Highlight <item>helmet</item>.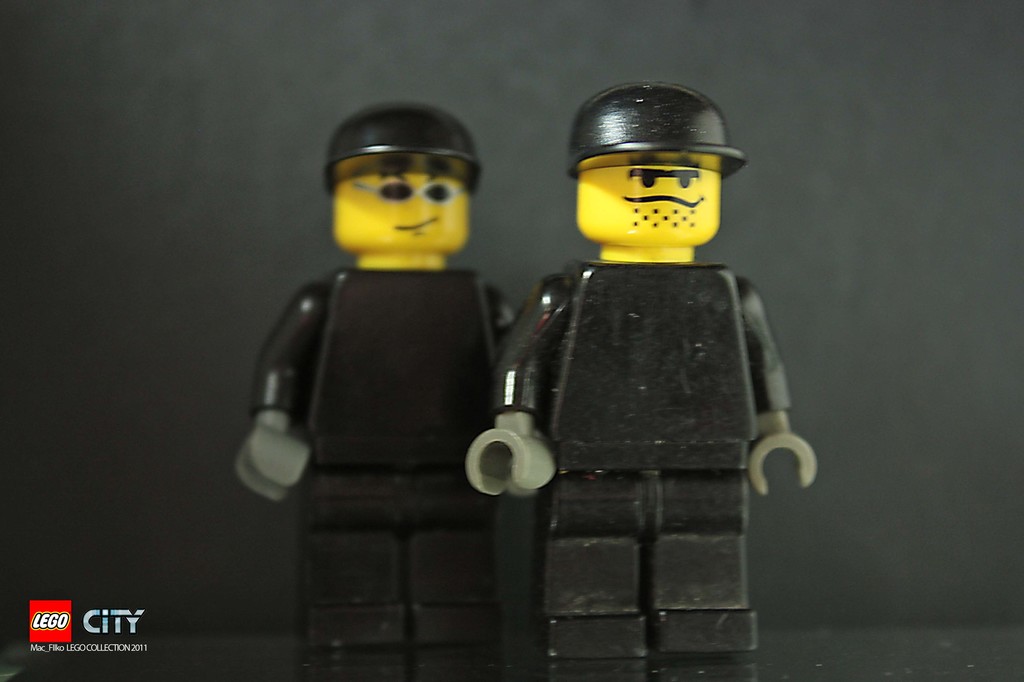
Highlighted region: select_region(317, 98, 482, 186).
